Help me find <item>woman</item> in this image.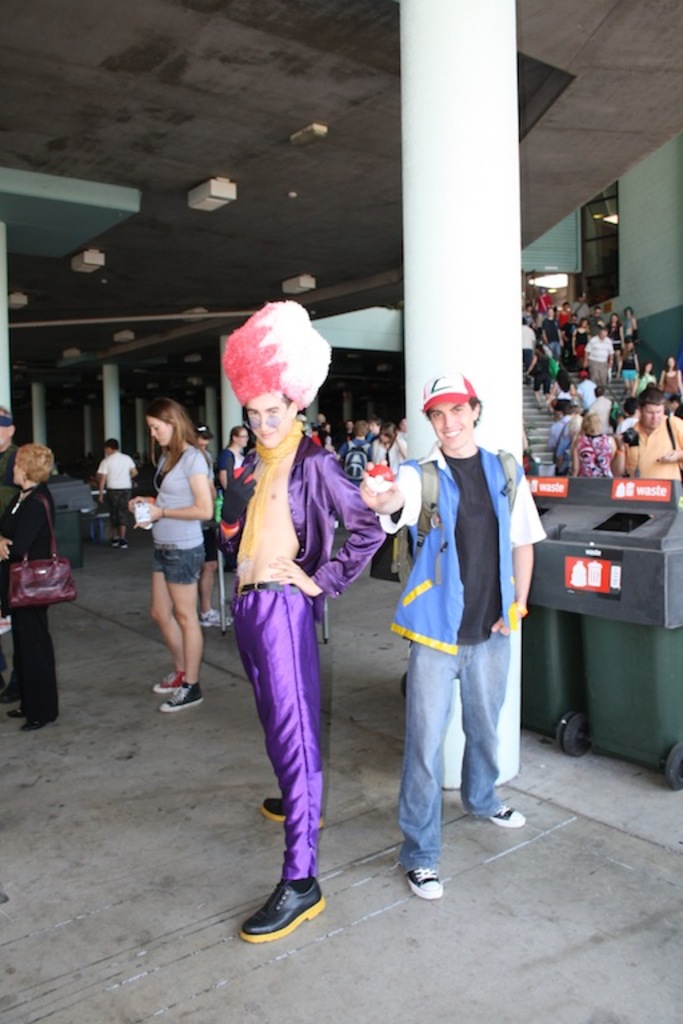
Found it: 634 361 652 397.
